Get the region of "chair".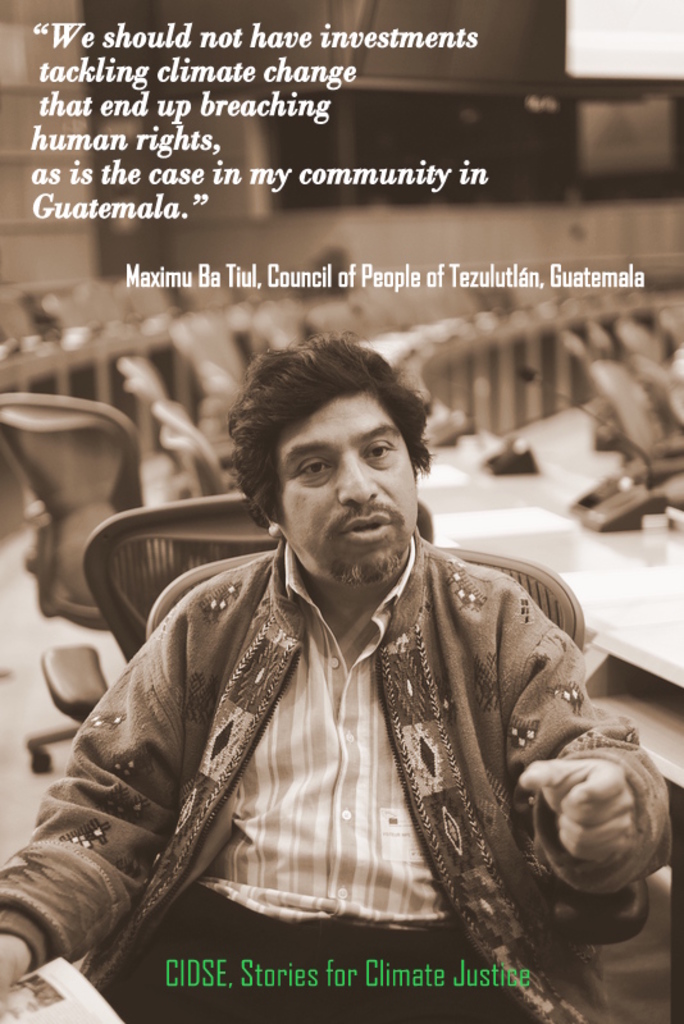
(0,534,683,1023).
